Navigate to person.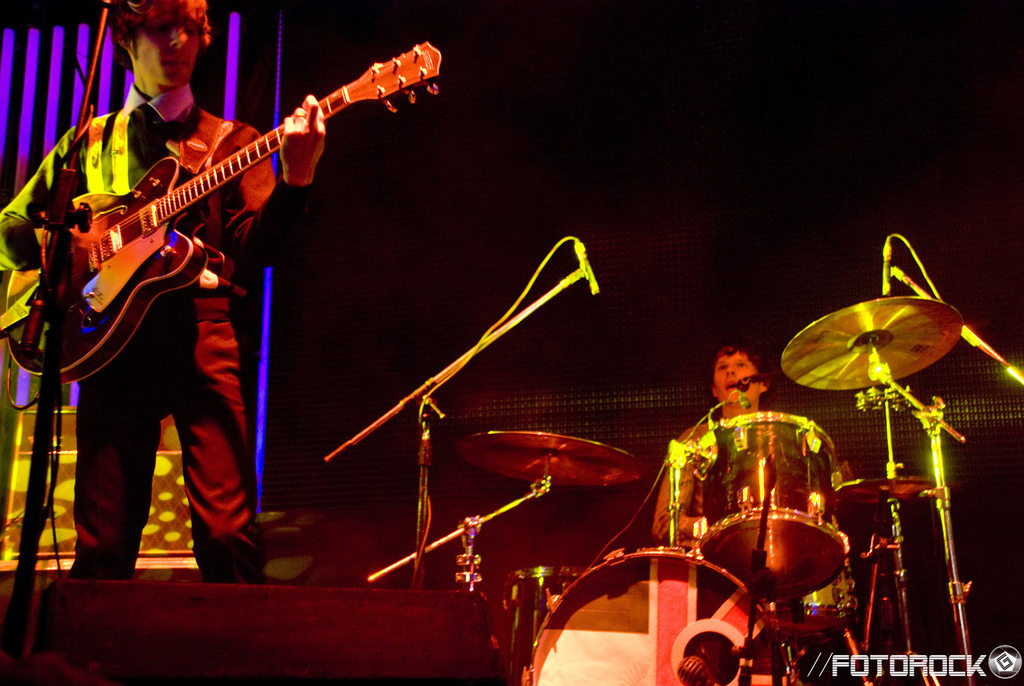
Navigation target: [641, 335, 842, 605].
